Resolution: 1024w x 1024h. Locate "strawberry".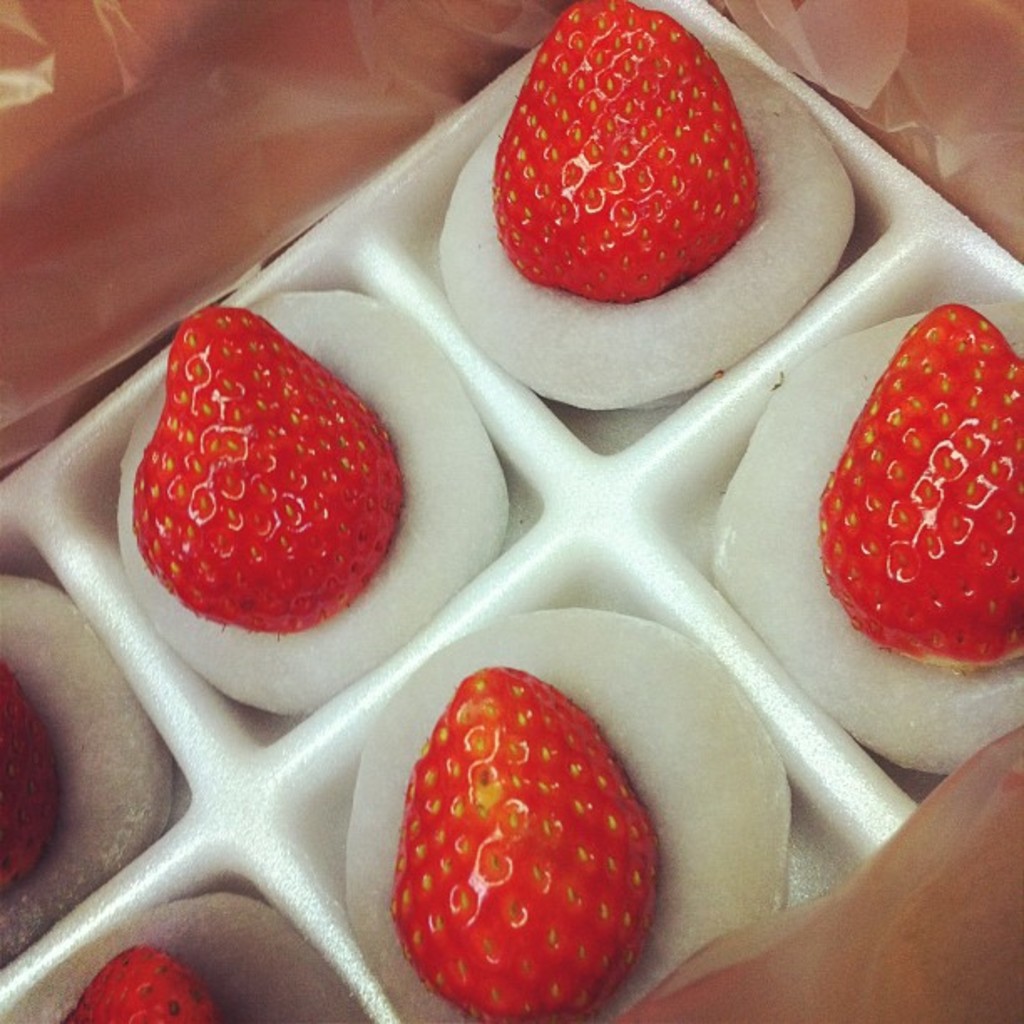
(left=387, top=664, right=654, bottom=1022).
